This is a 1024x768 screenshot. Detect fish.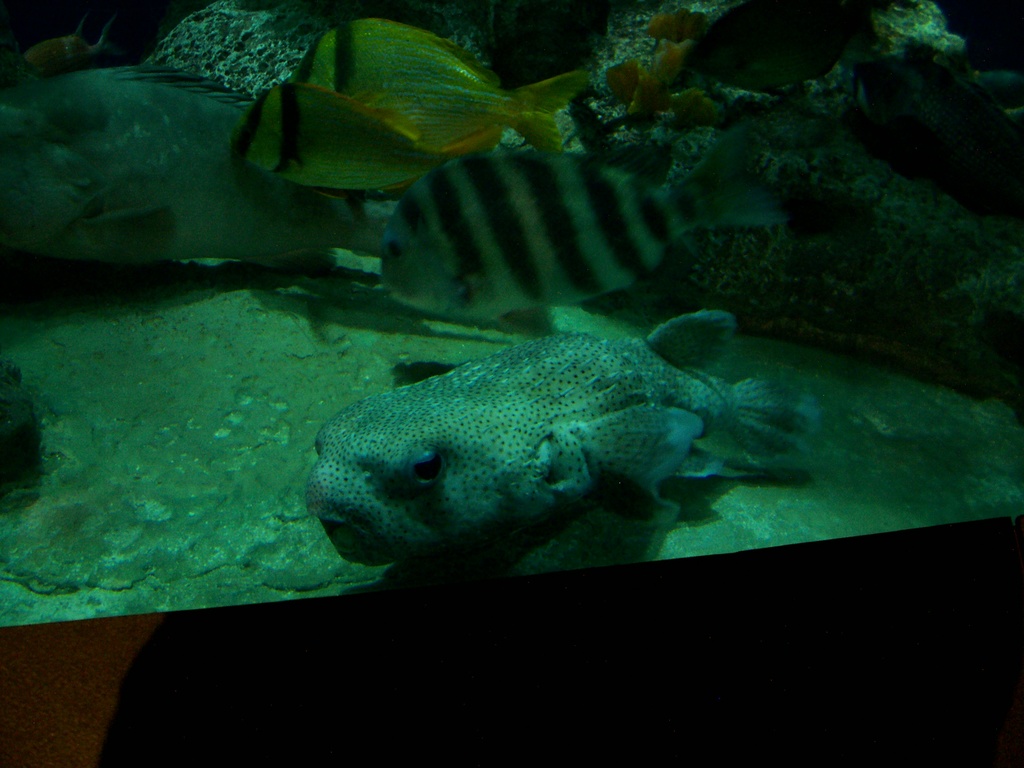
left=394, top=106, right=805, bottom=314.
